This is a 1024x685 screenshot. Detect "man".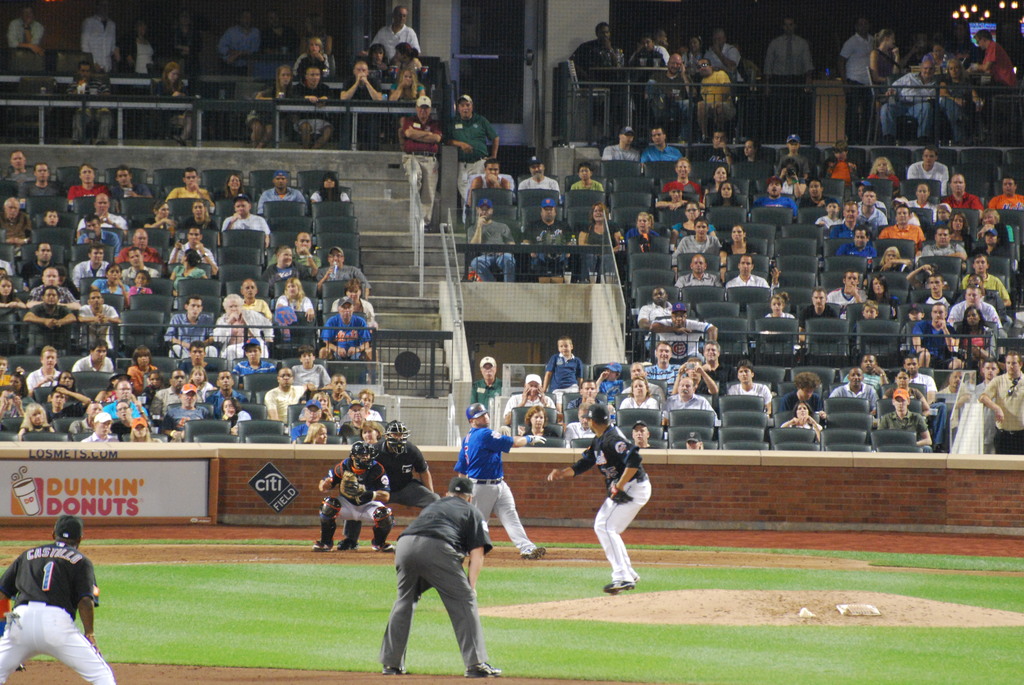
detection(543, 400, 650, 595).
